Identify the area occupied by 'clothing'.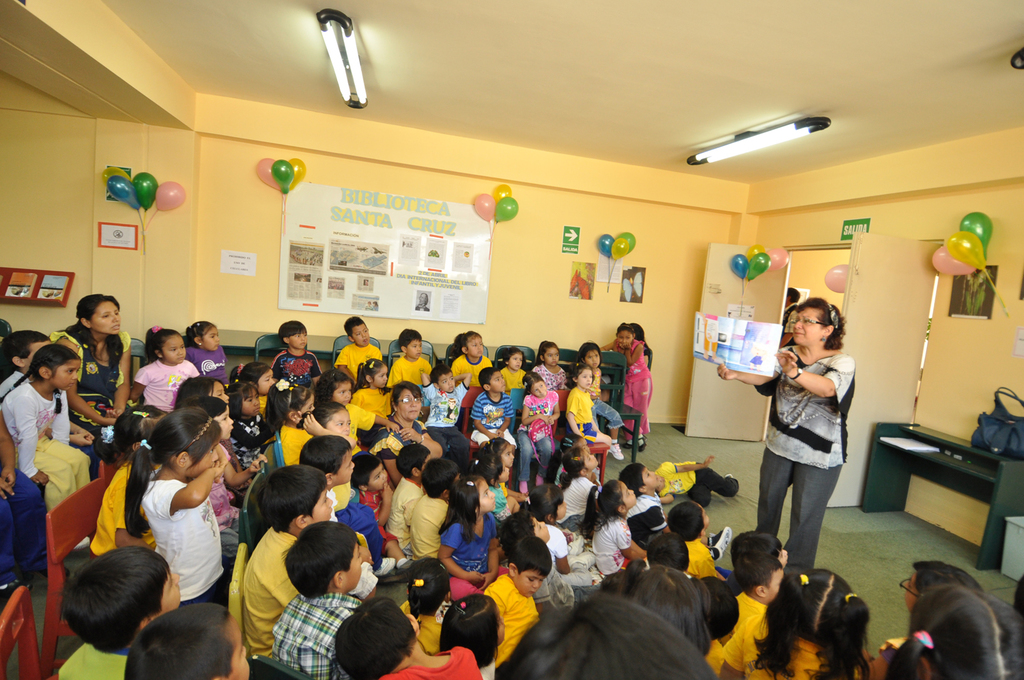
Area: locate(559, 466, 593, 525).
